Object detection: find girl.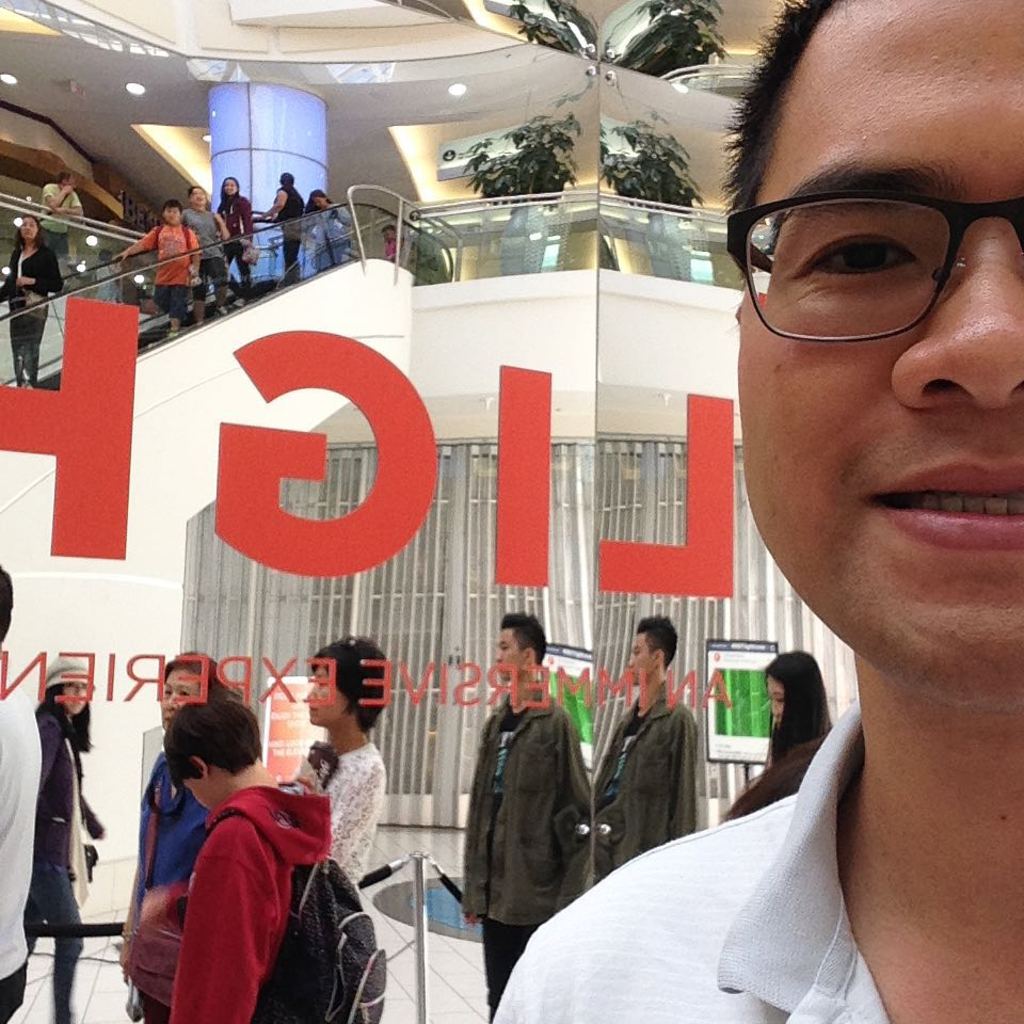
[112,647,242,1023].
